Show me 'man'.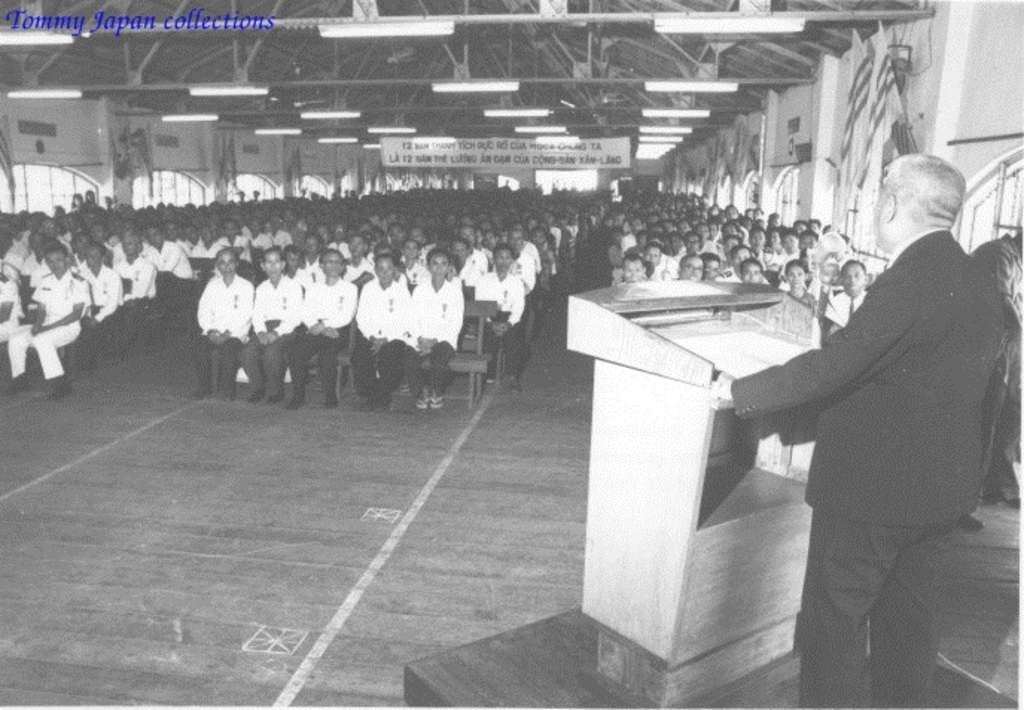
'man' is here: locate(330, 225, 353, 250).
